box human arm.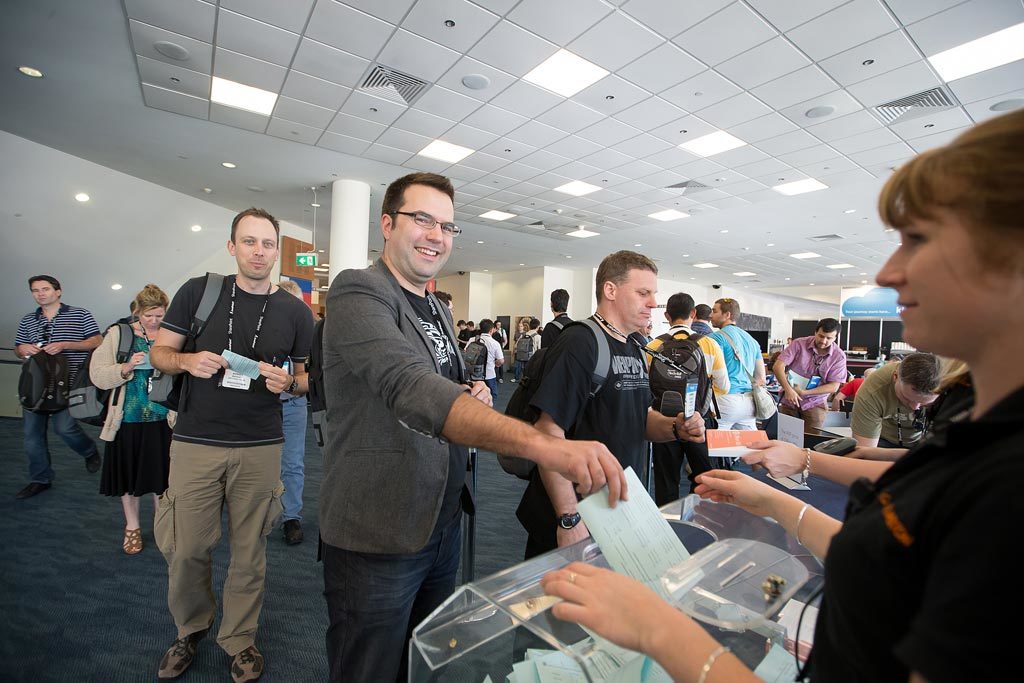
47/307/104/360.
